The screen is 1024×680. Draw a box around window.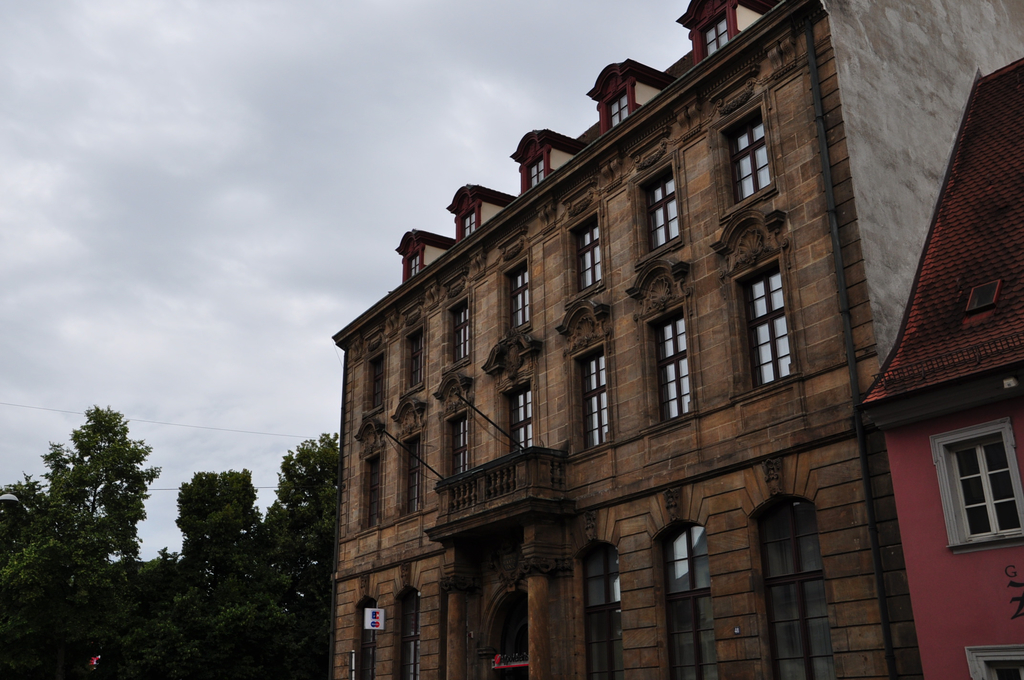
584, 65, 632, 136.
